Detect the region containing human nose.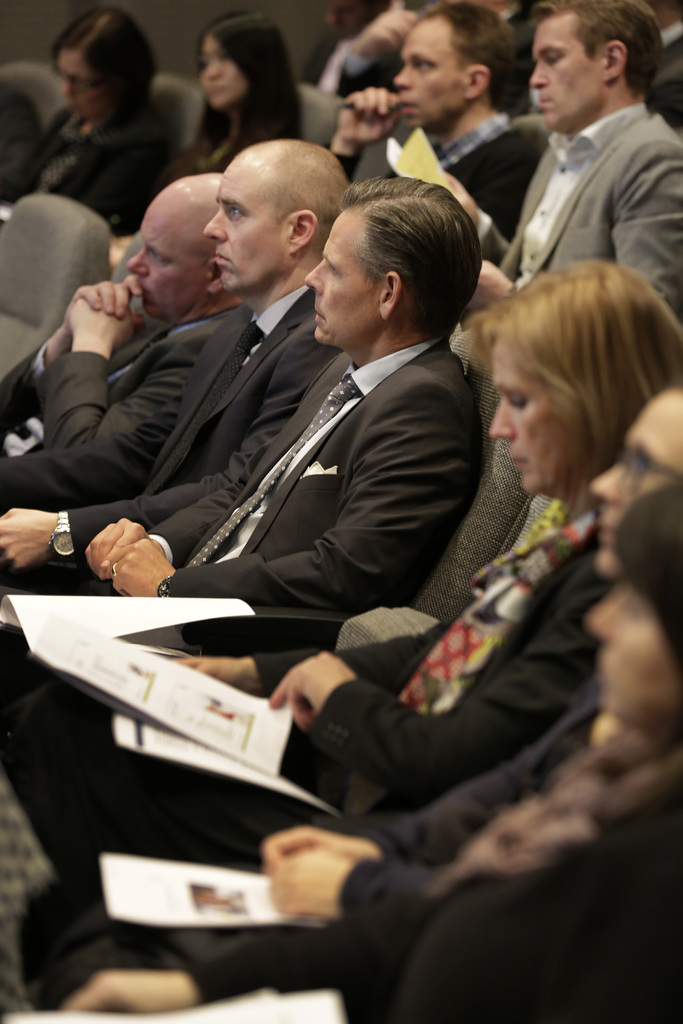
(x1=530, y1=63, x2=549, y2=86).
